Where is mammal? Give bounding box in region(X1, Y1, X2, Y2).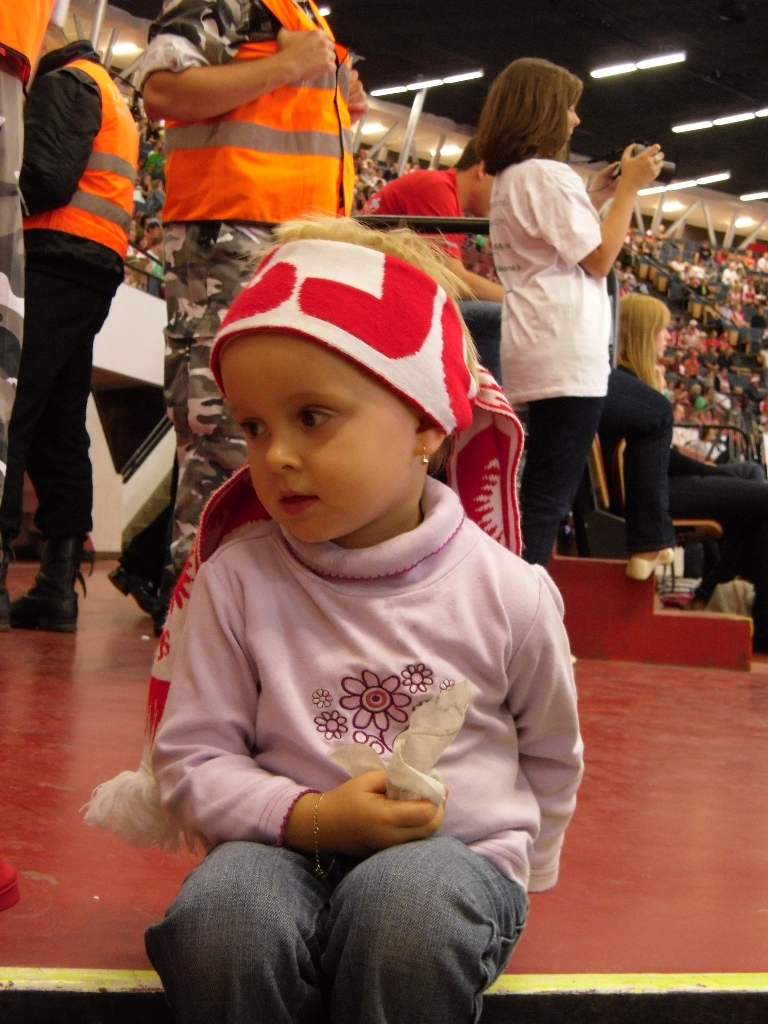
region(357, 146, 500, 306).
